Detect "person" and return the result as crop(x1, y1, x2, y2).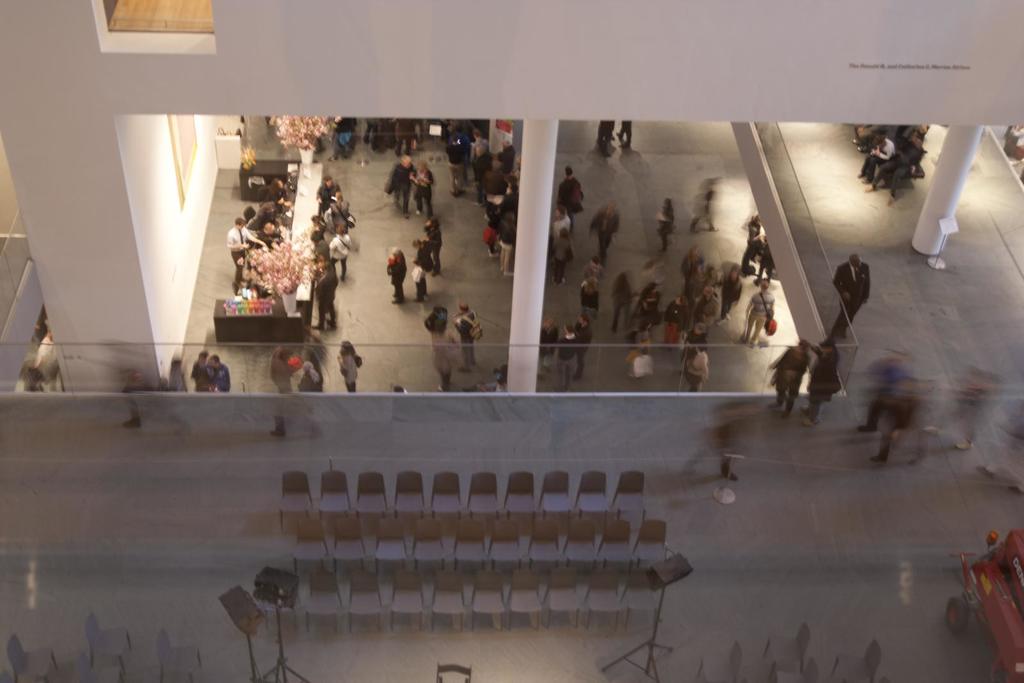
crop(805, 330, 844, 435).
